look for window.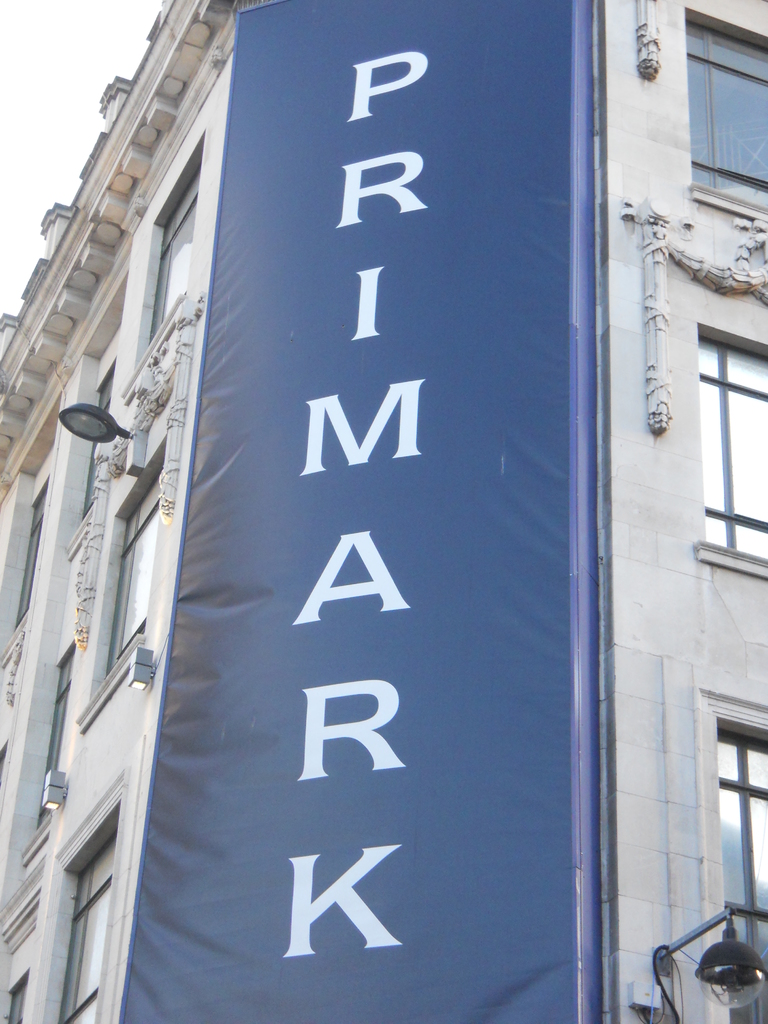
Found: (680,31,746,155).
